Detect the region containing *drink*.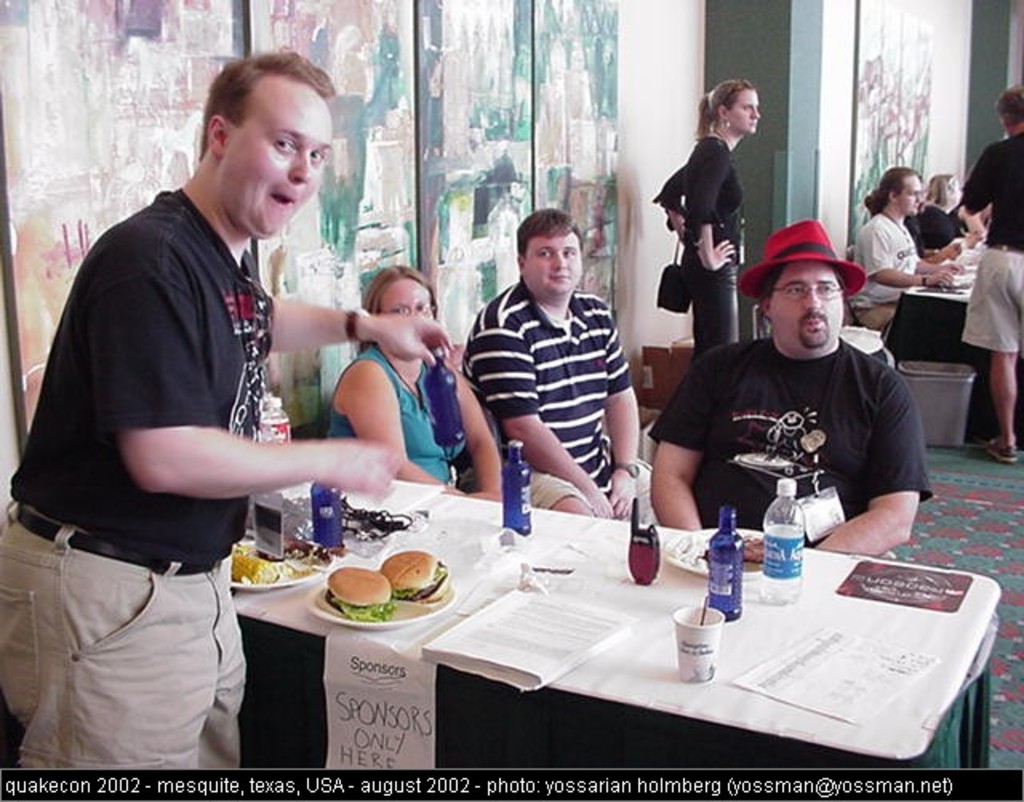
[502, 437, 533, 538].
